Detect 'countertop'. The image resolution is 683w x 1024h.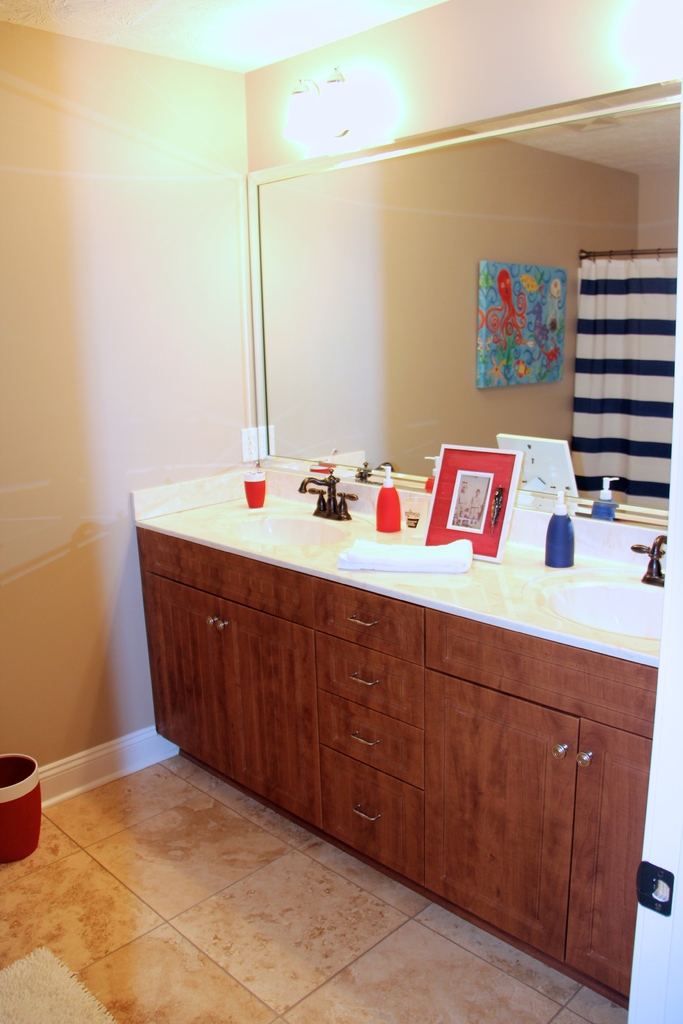
{"left": 139, "top": 488, "right": 669, "bottom": 668}.
